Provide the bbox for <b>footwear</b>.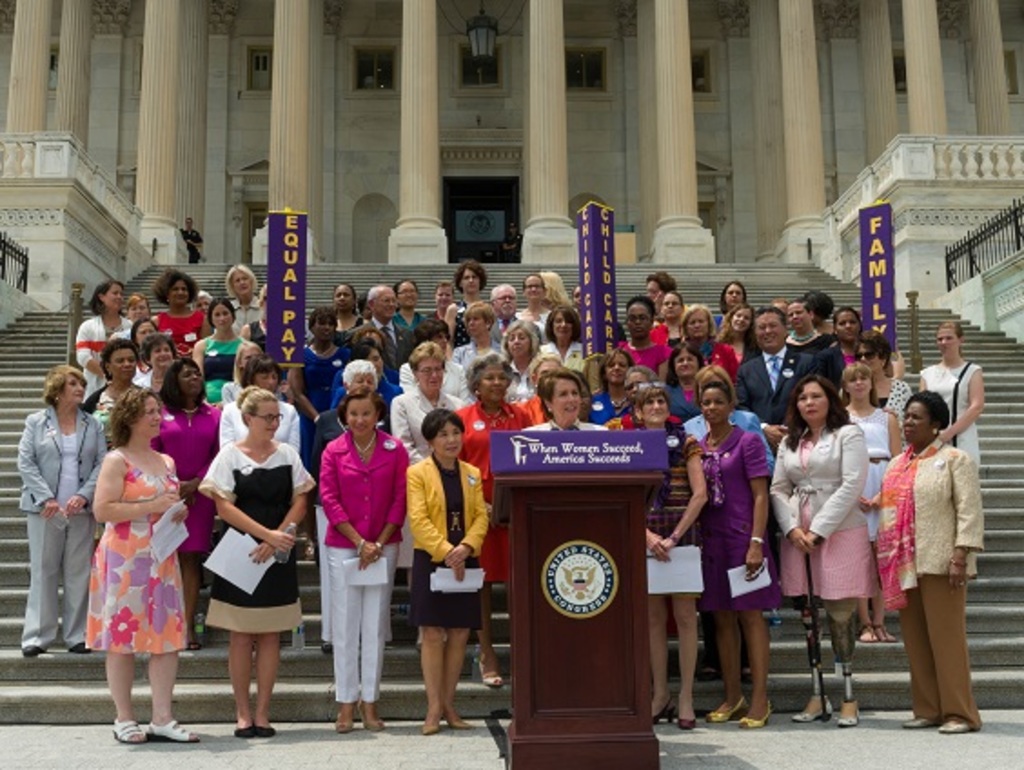
{"x1": 443, "y1": 703, "x2": 487, "y2": 730}.
